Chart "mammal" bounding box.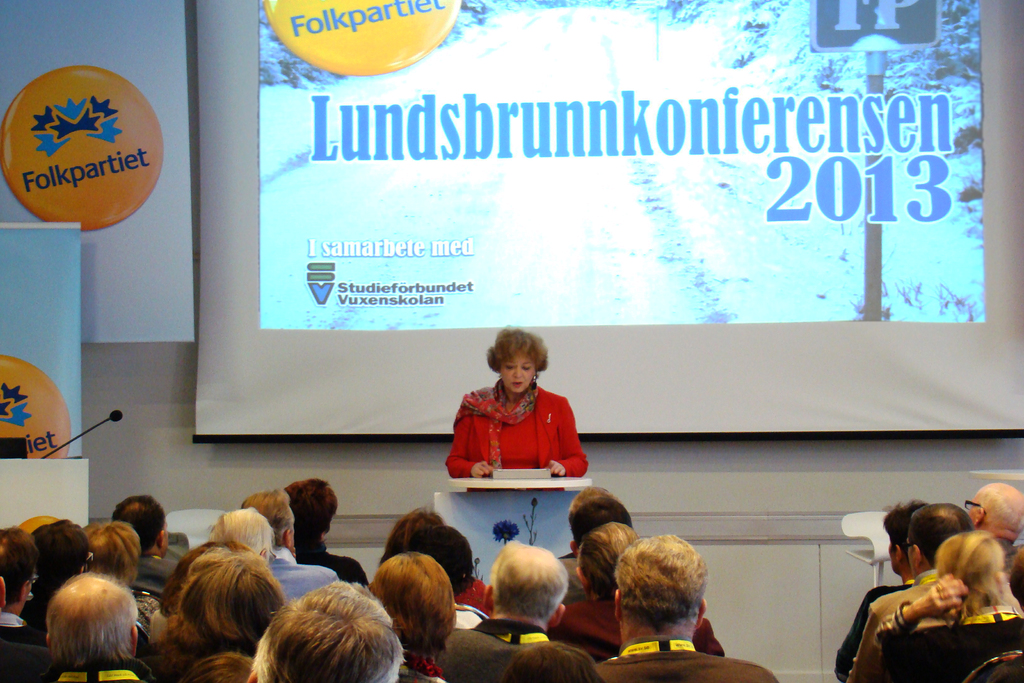
Charted: crop(180, 645, 255, 682).
